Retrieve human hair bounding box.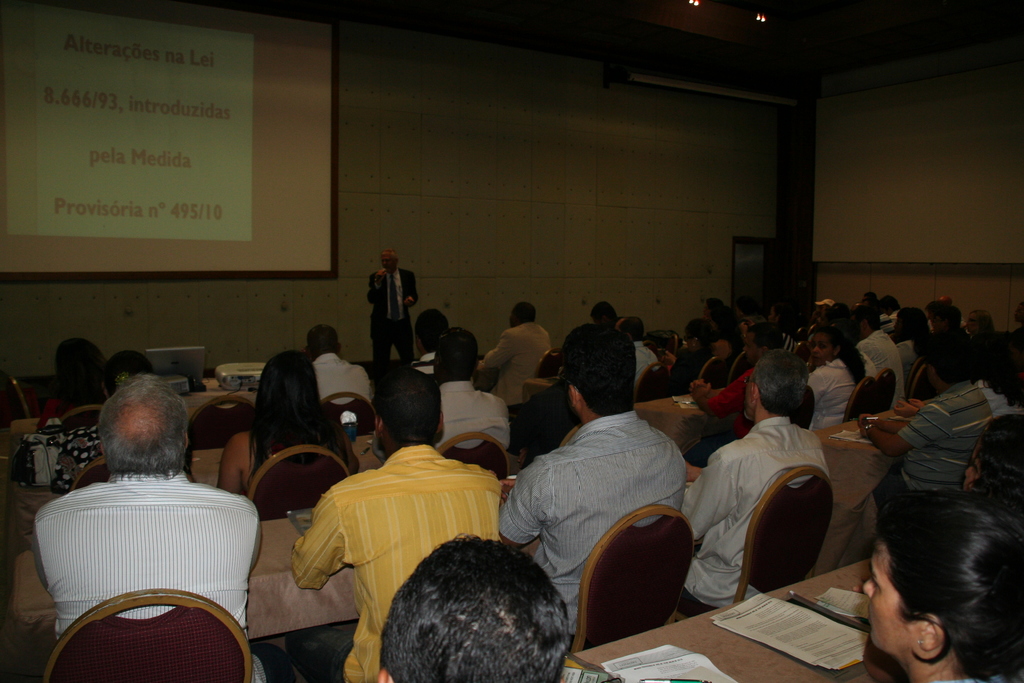
Bounding box: <box>509,302,536,323</box>.
